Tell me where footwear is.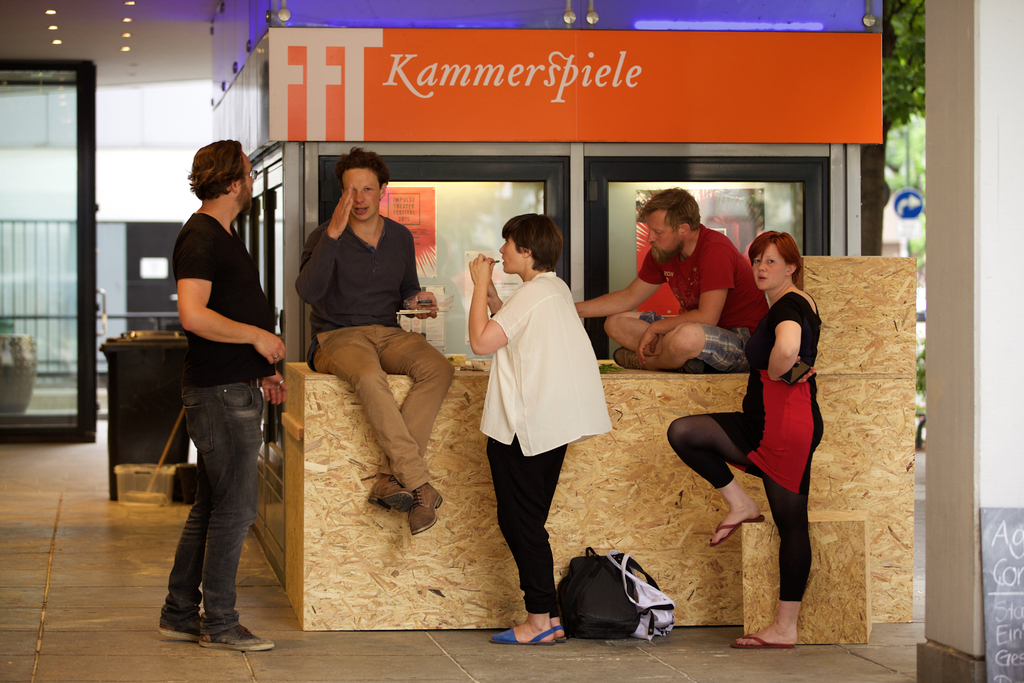
footwear is at {"left": 551, "top": 626, "right": 565, "bottom": 646}.
